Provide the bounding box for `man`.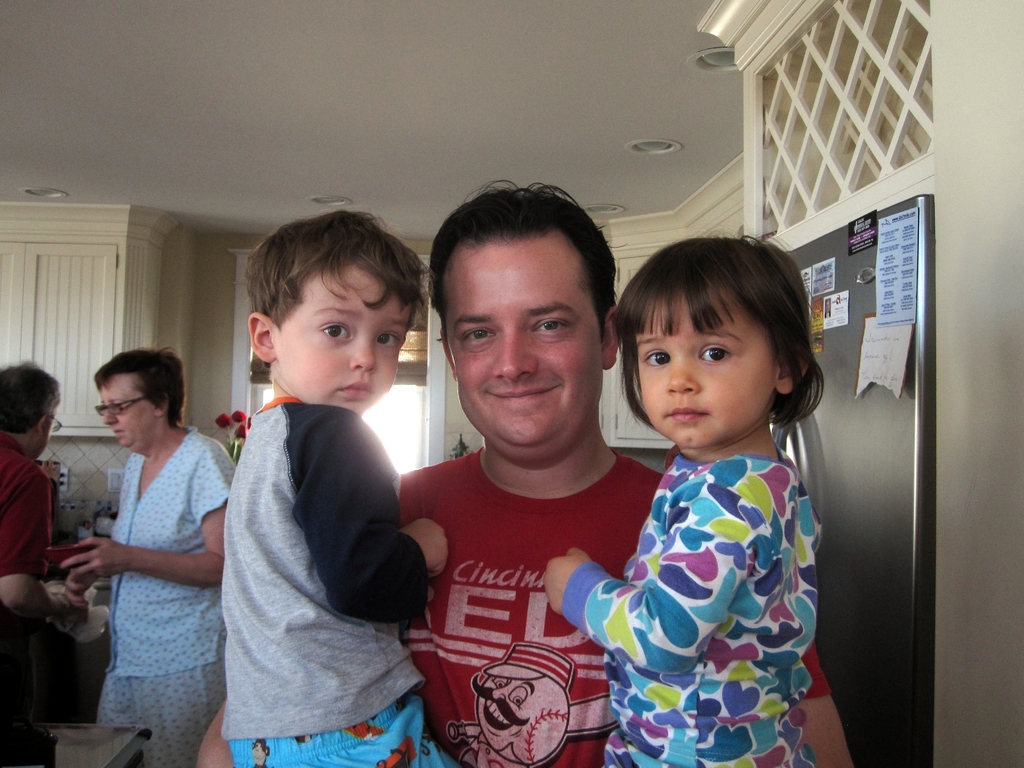
[left=189, top=177, right=854, bottom=767].
